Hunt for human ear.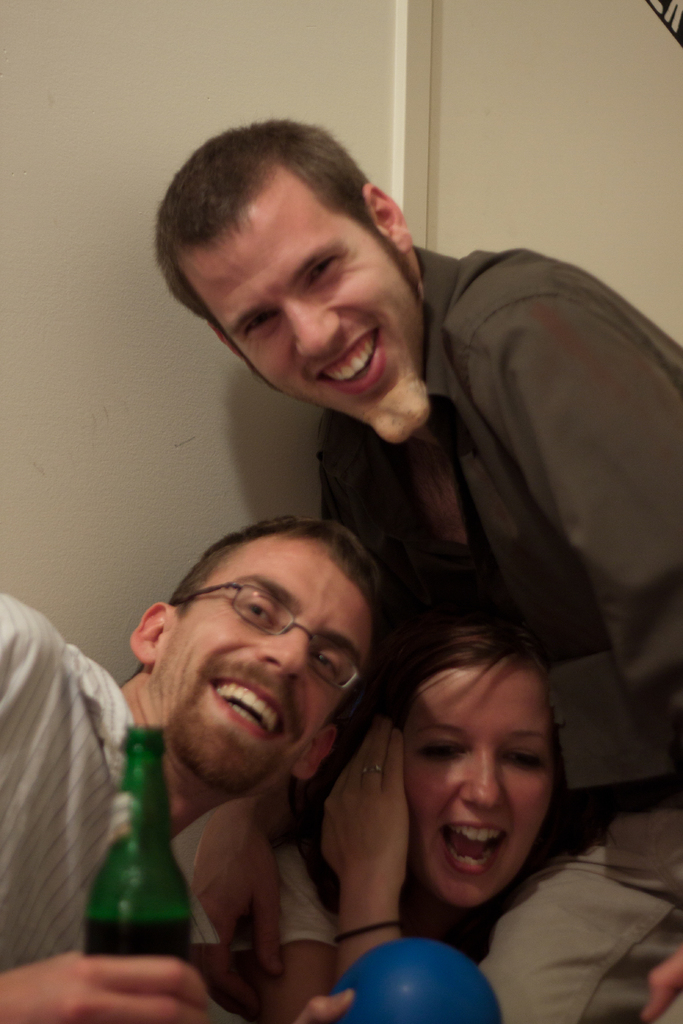
Hunted down at (208,325,242,360).
